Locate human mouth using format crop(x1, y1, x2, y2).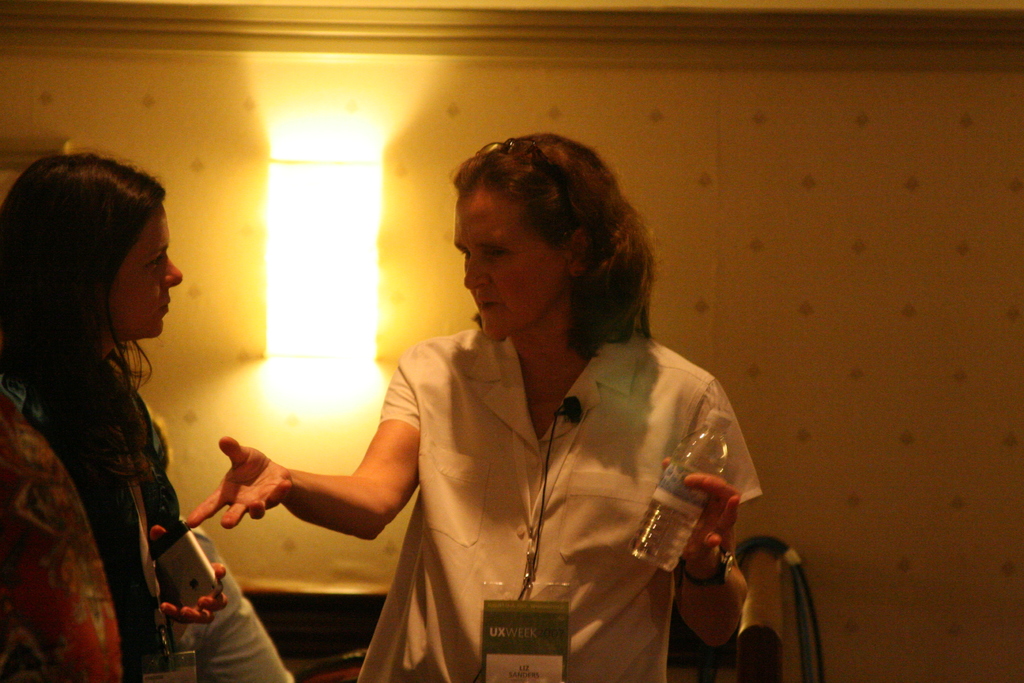
crop(474, 300, 499, 309).
